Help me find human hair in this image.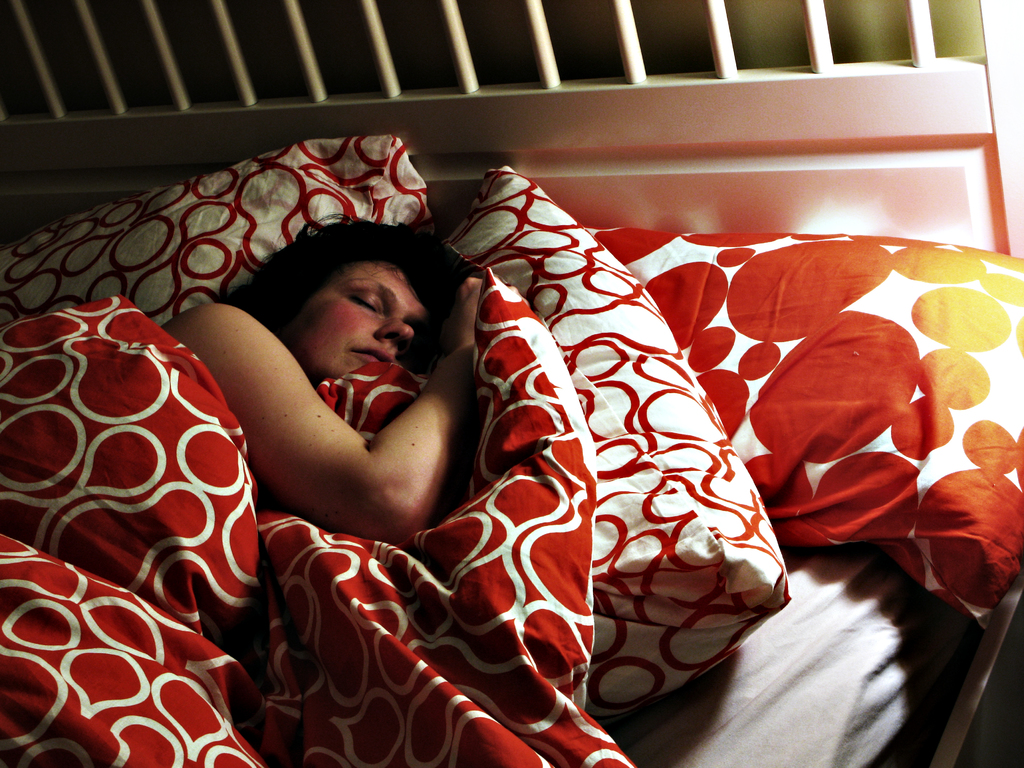
Found it: <bbox>227, 221, 442, 386</bbox>.
